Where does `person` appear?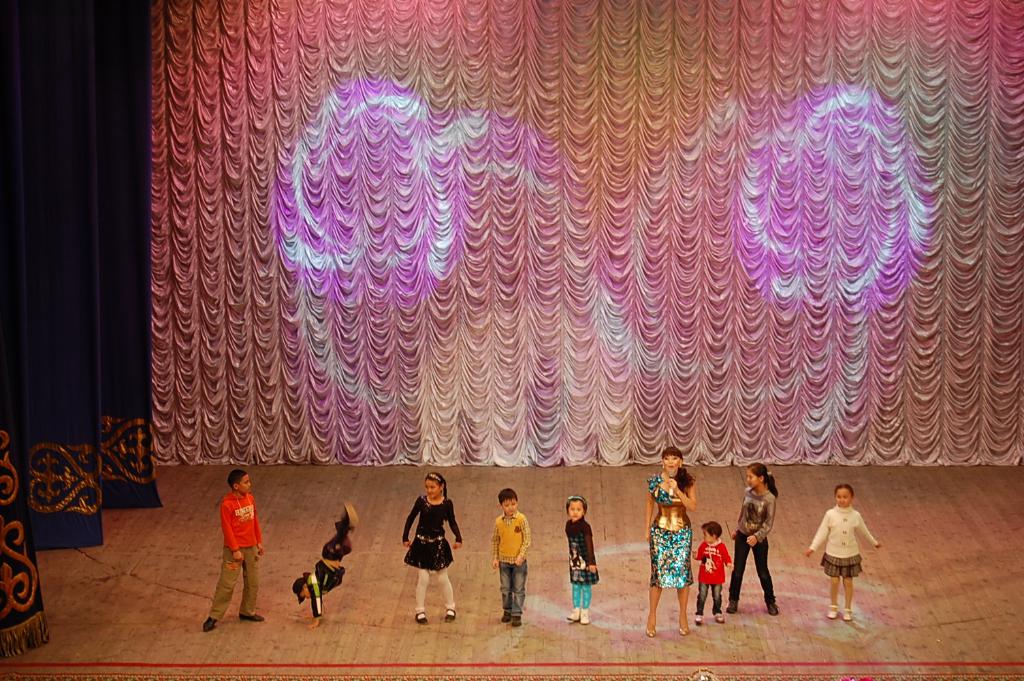
Appears at <bbox>401, 472, 464, 624</bbox>.
